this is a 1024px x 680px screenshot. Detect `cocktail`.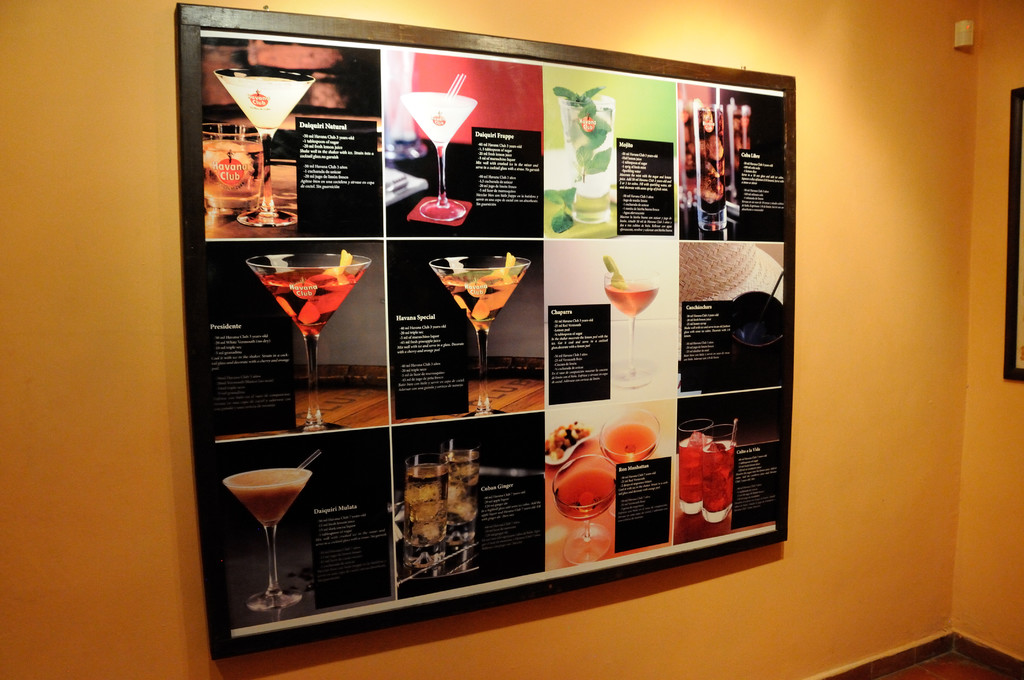
x1=415 y1=247 x2=536 y2=423.
